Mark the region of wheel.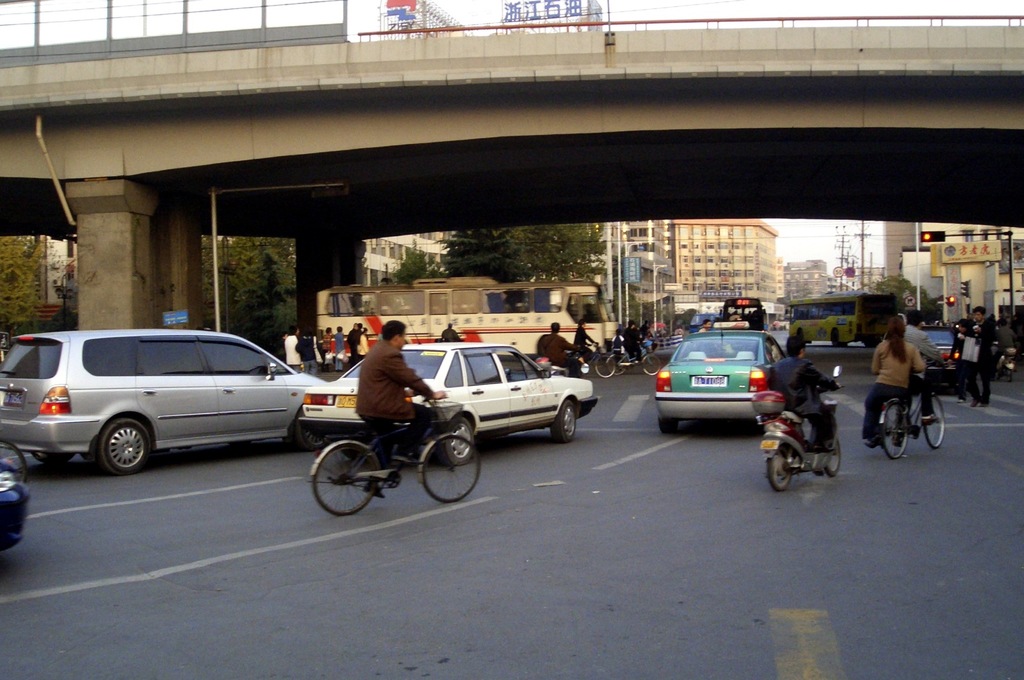
Region: l=298, t=451, r=383, b=515.
